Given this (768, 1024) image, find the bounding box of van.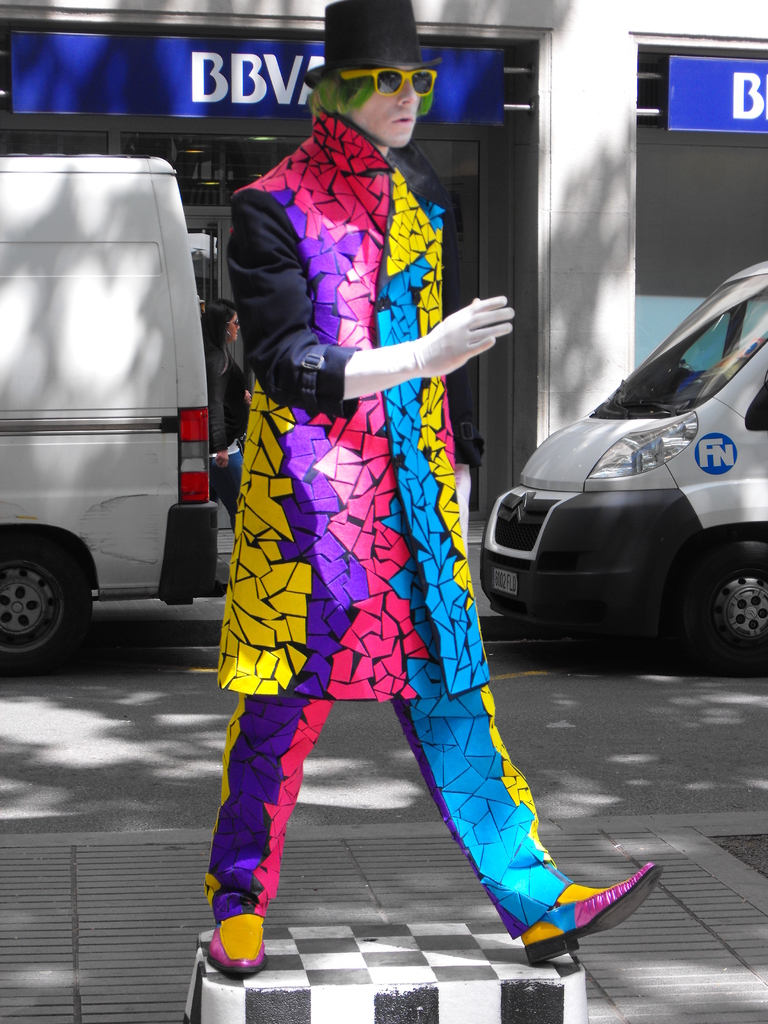
0:151:229:674.
